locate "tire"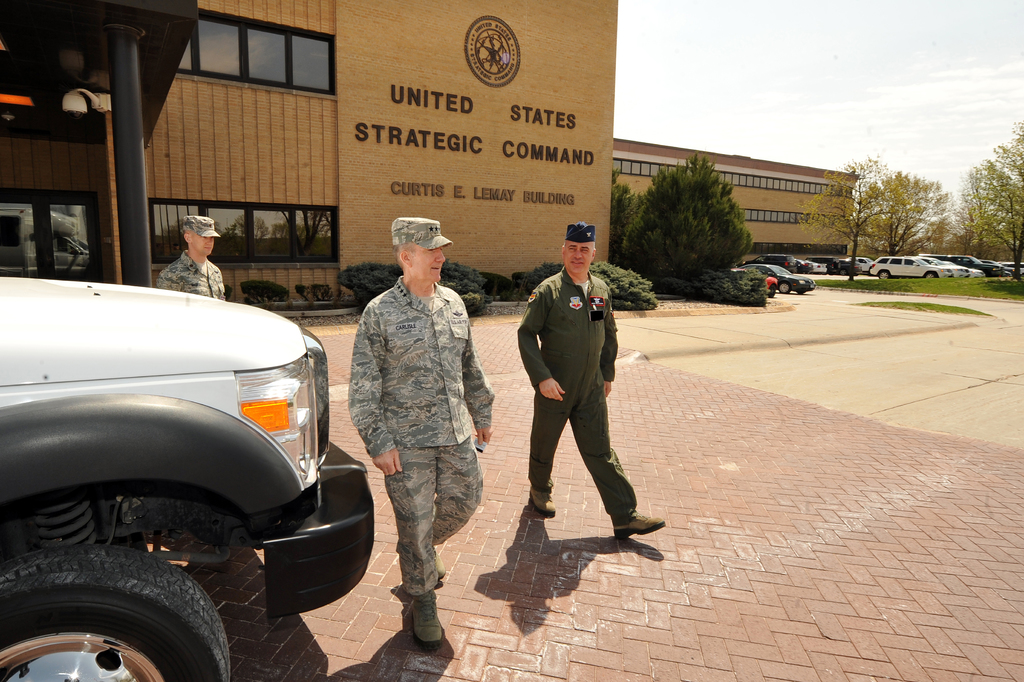
select_region(792, 291, 809, 297)
